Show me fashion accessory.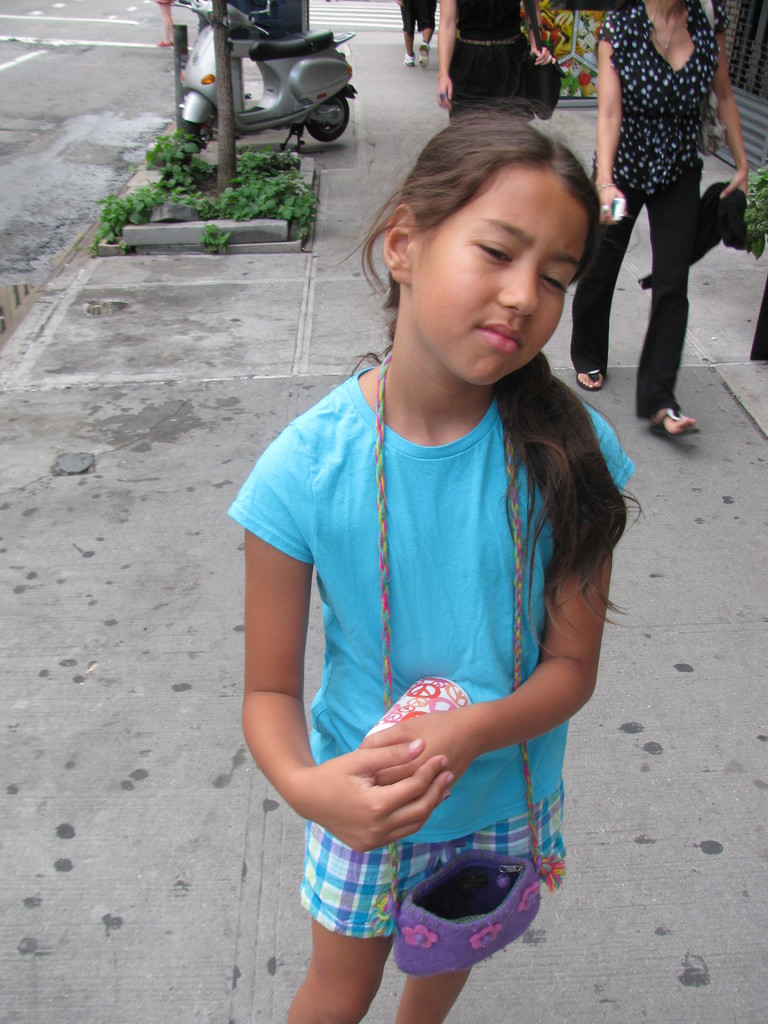
fashion accessory is here: box(640, 180, 750, 290).
